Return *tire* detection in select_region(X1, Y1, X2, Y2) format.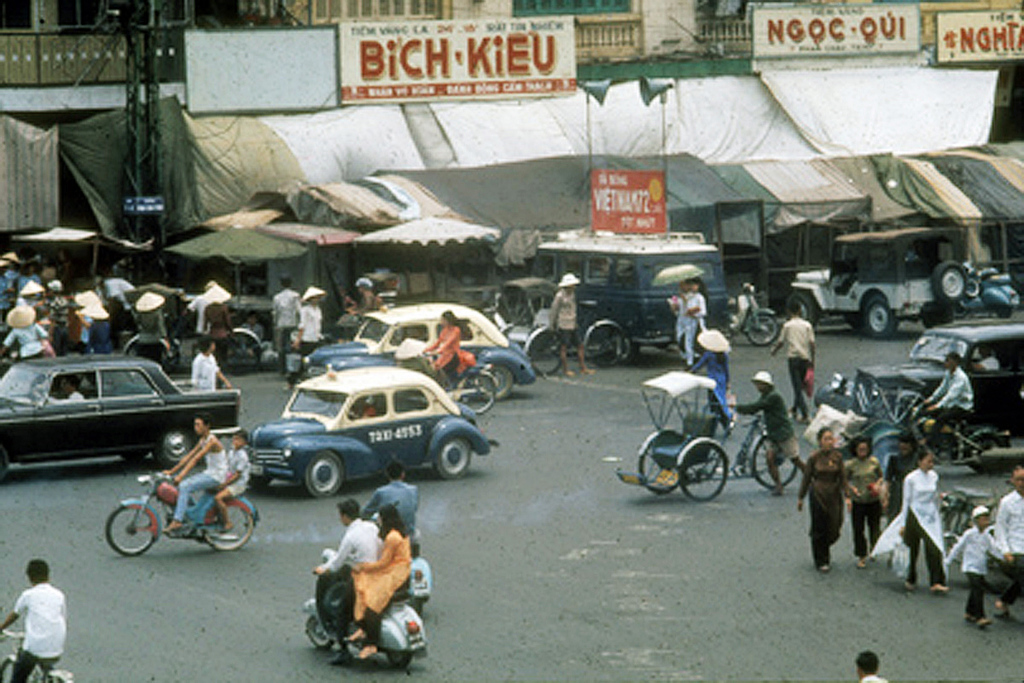
select_region(201, 487, 256, 546).
